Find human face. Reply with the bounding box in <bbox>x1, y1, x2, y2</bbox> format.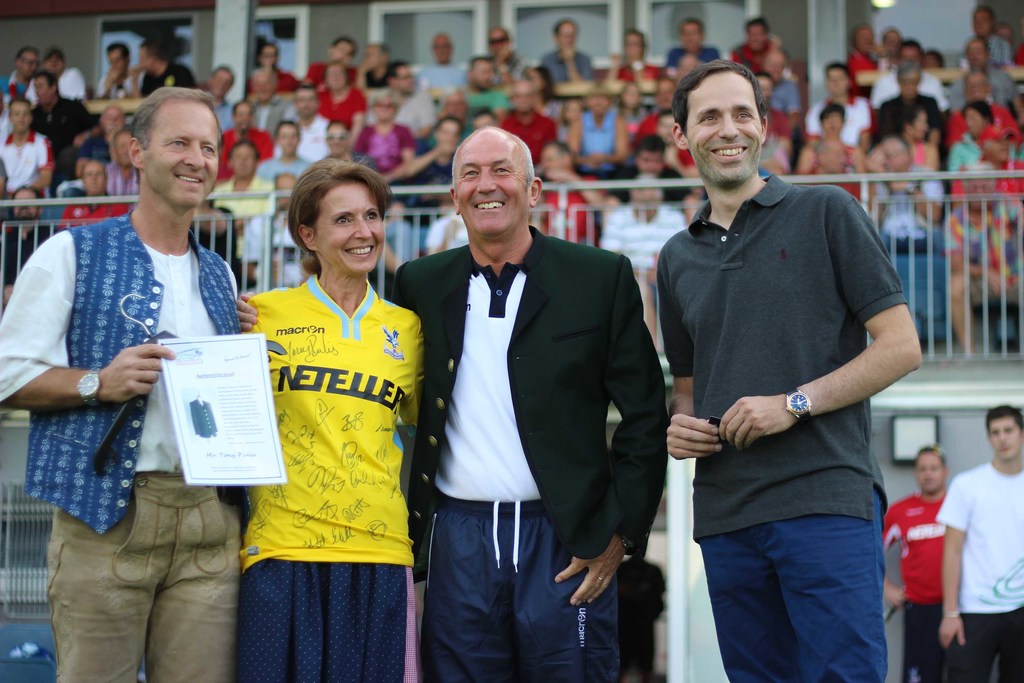
<bbox>566, 101, 580, 123</bbox>.
